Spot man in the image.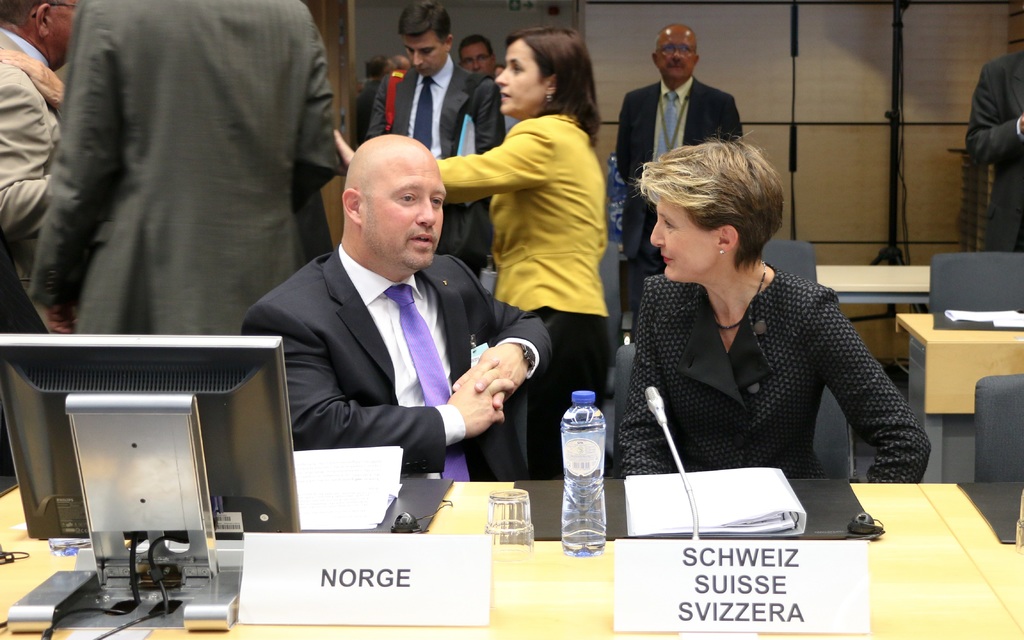
man found at pyautogui.locateOnScreen(22, 0, 363, 370).
